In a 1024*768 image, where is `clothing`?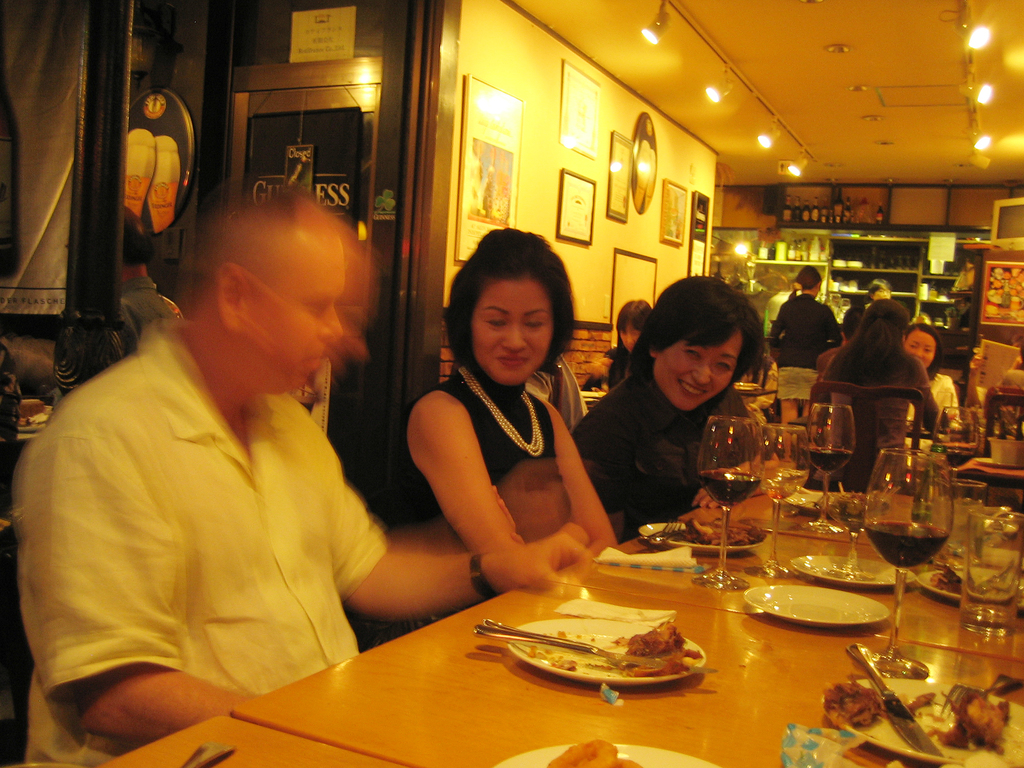
<bbox>796, 336, 943, 498</bbox>.
